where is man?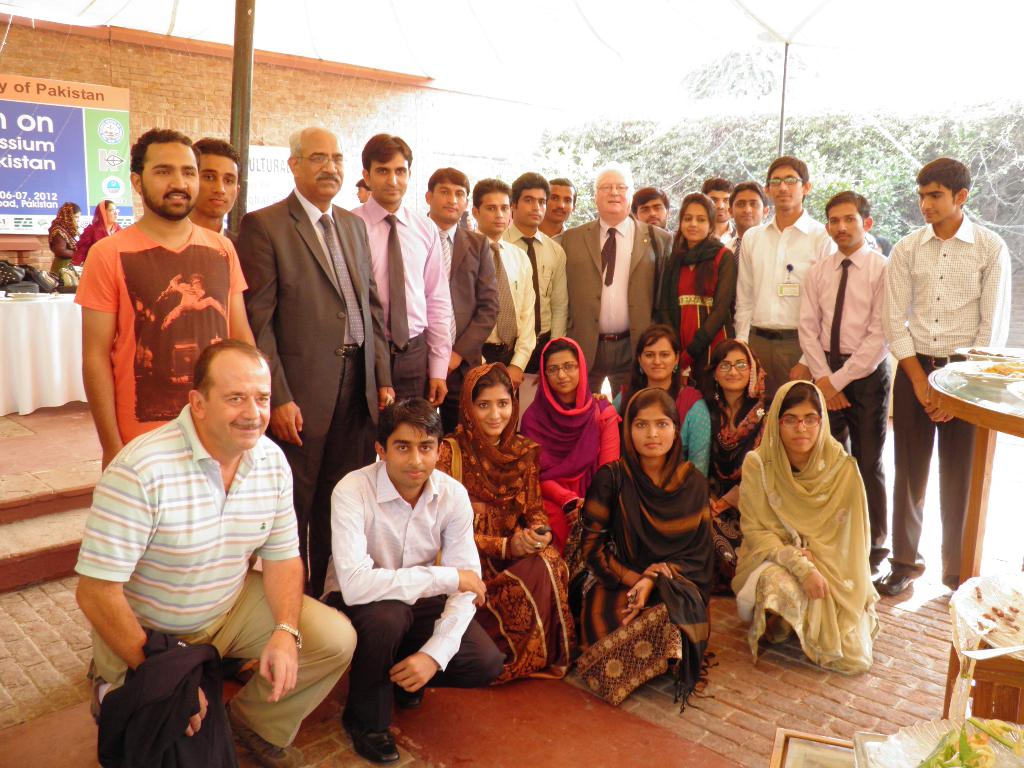
x1=794, y1=188, x2=890, y2=576.
